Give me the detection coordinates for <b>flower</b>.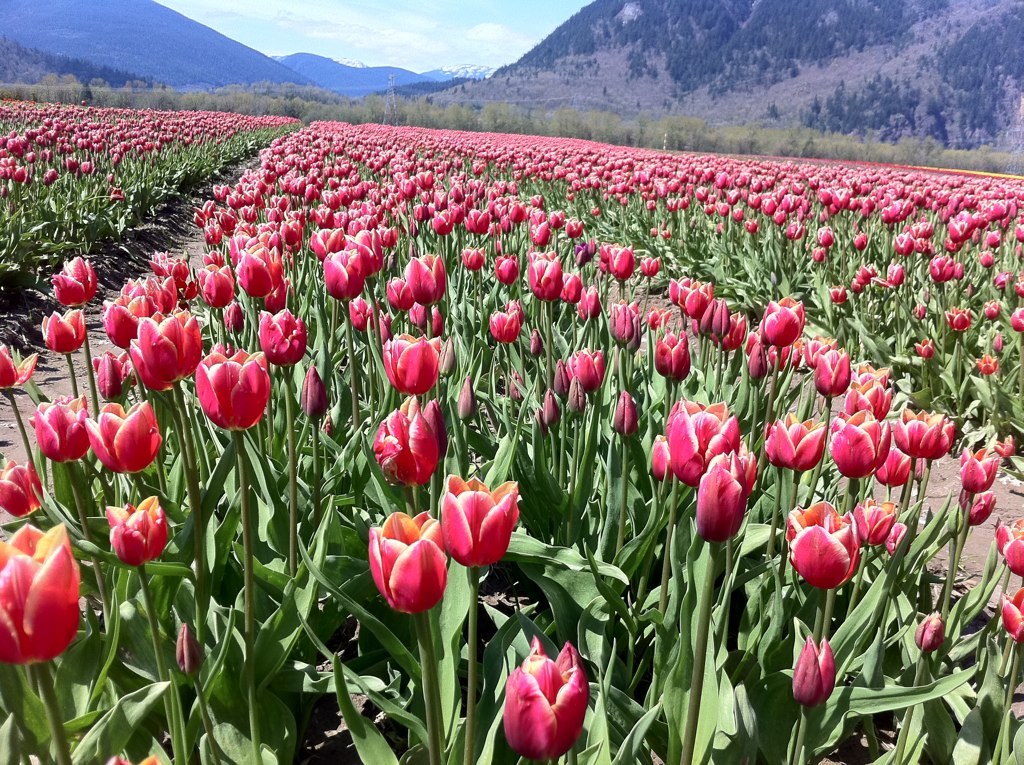
0,460,44,518.
